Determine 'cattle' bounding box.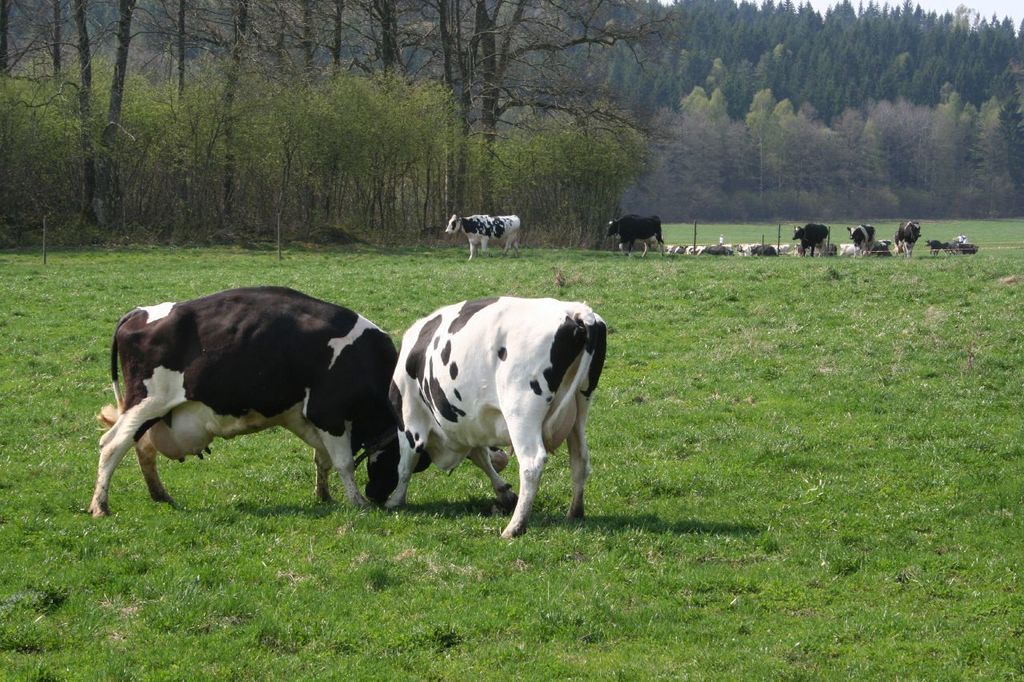
Determined: x1=834 y1=242 x2=862 y2=260.
